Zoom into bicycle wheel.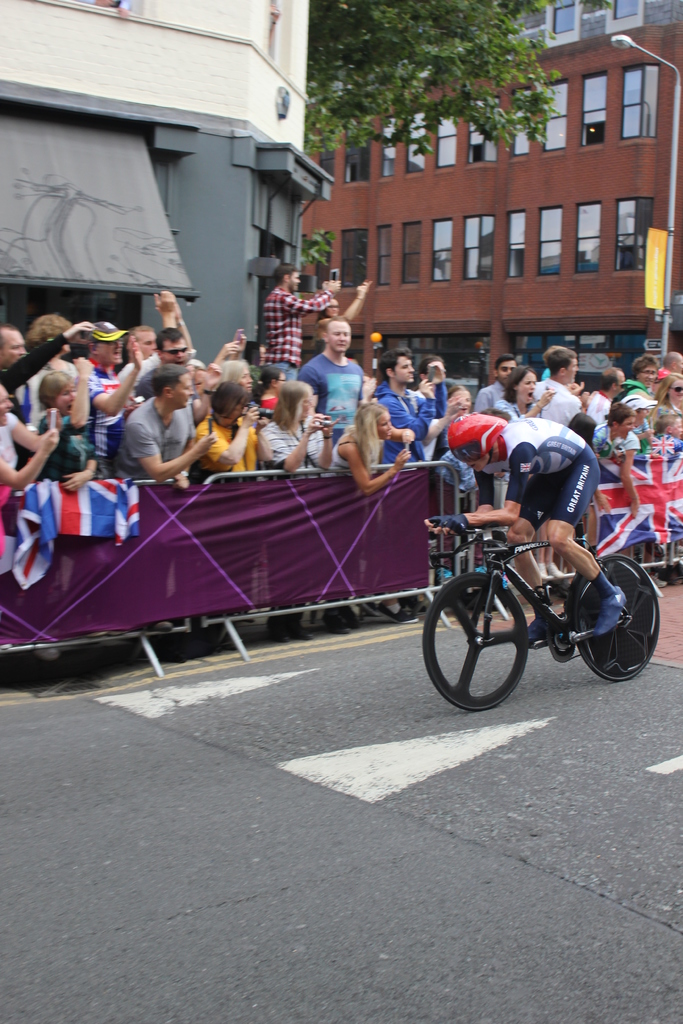
Zoom target: select_region(571, 550, 659, 681).
